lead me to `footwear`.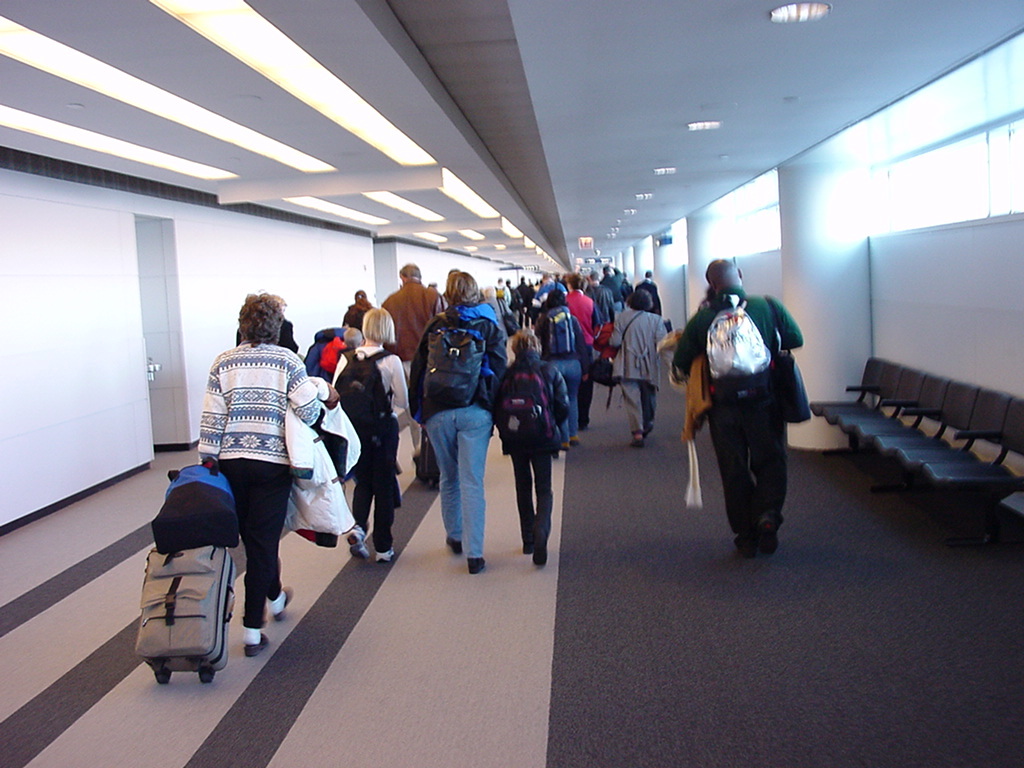
Lead to region(372, 548, 396, 566).
